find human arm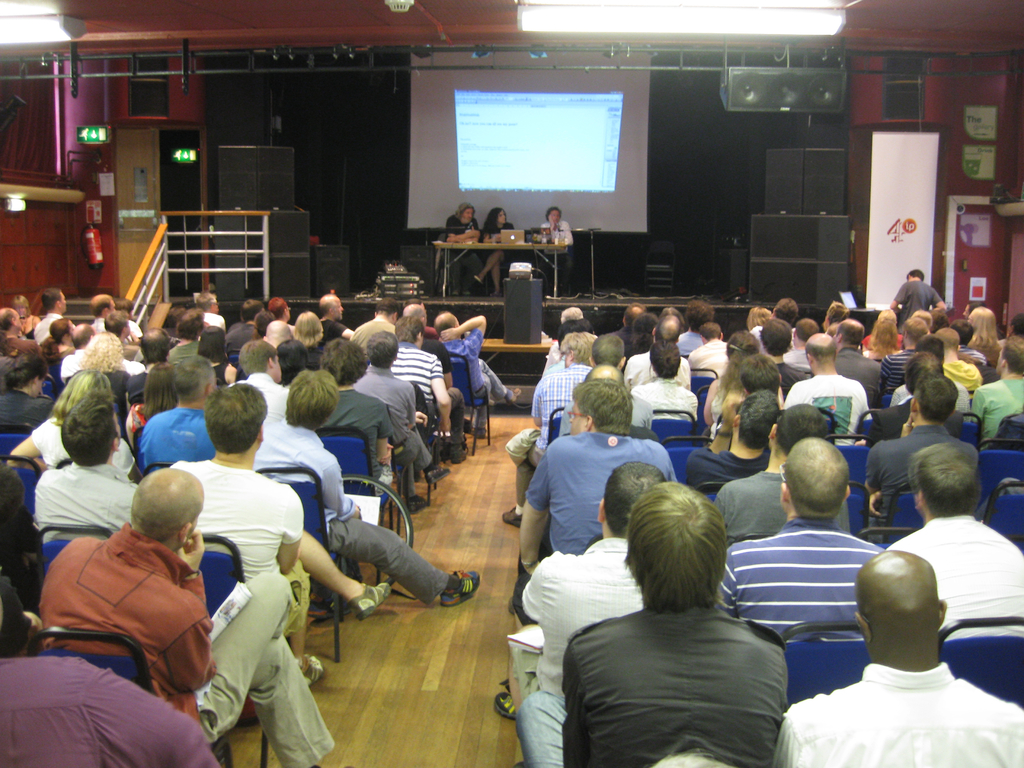
left=887, top=279, right=909, bottom=311
